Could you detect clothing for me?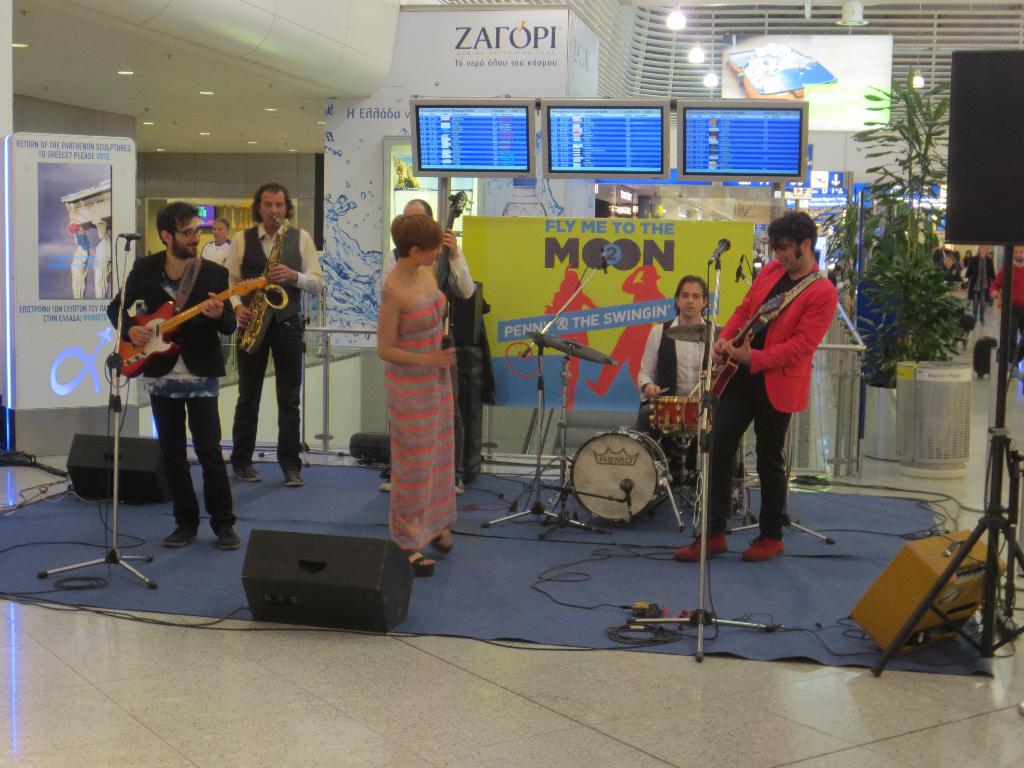
Detection result: <box>986,260,1023,364</box>.
